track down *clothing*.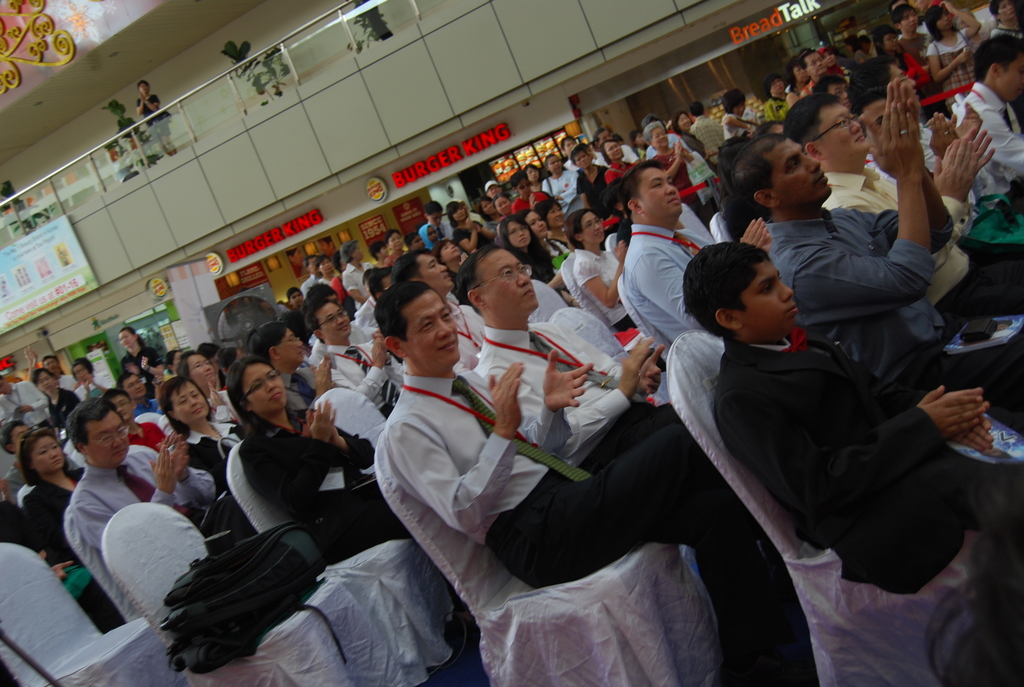
Tracked to crop(717, 340, 1023, 597).
